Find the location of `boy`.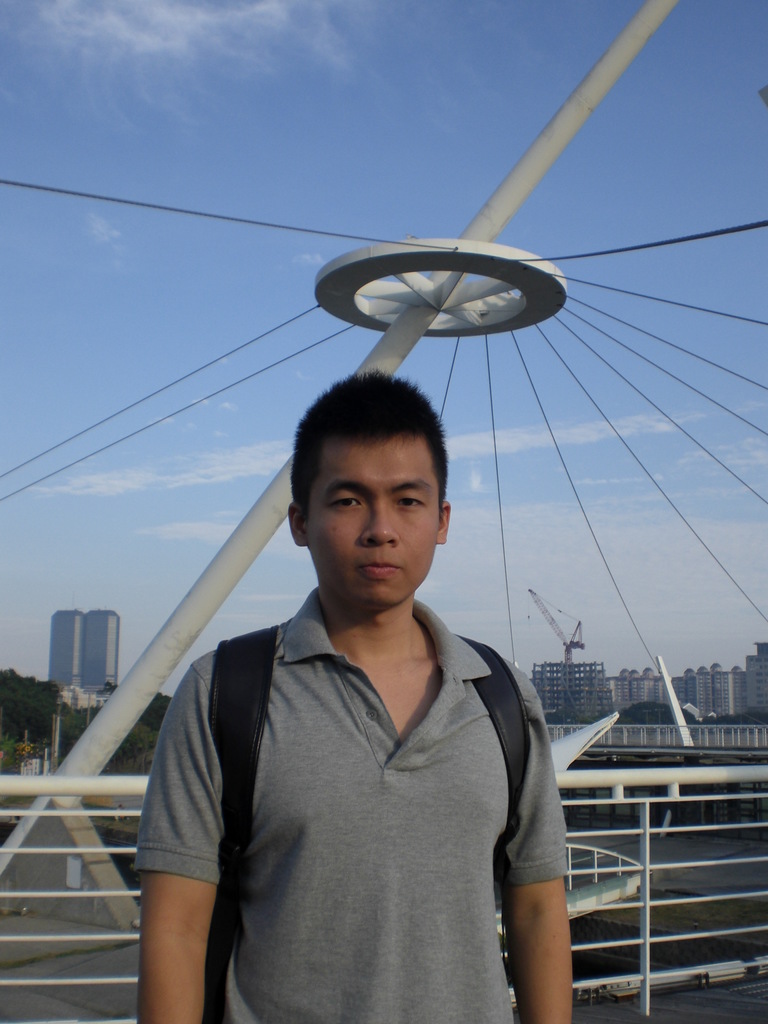
Location: <box>122,308,571,1004</box>.
